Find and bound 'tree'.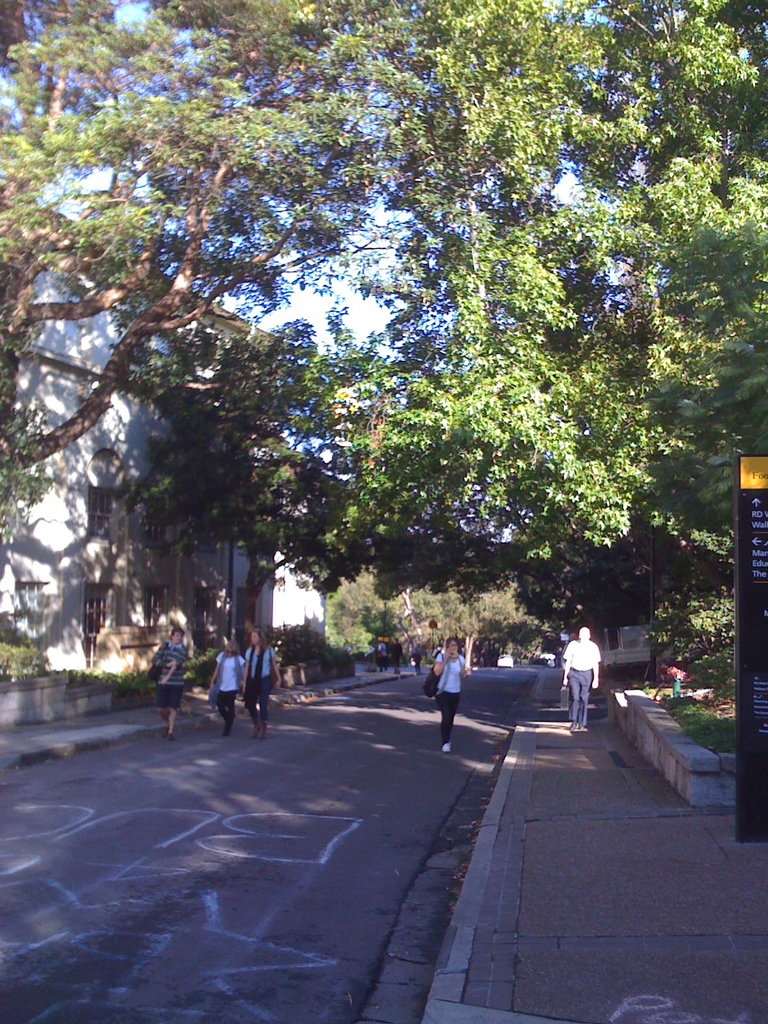
Bound: Rect(117, 0, 767, 688).
